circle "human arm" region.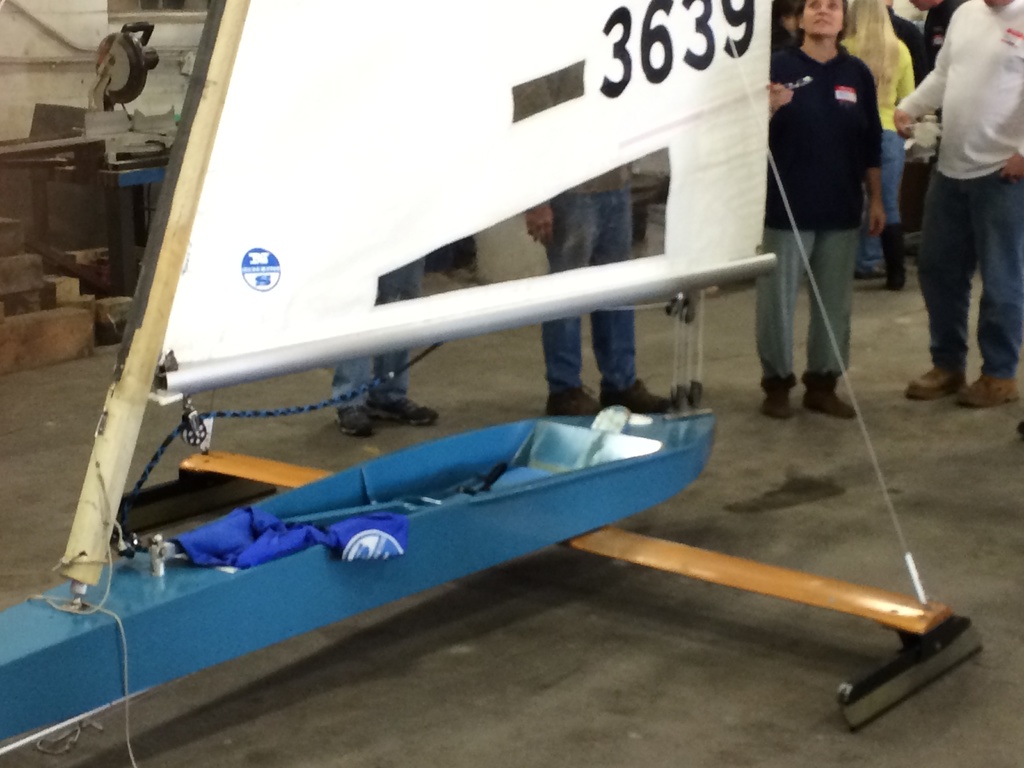
Region: locate(889, 51, 955, 147).
